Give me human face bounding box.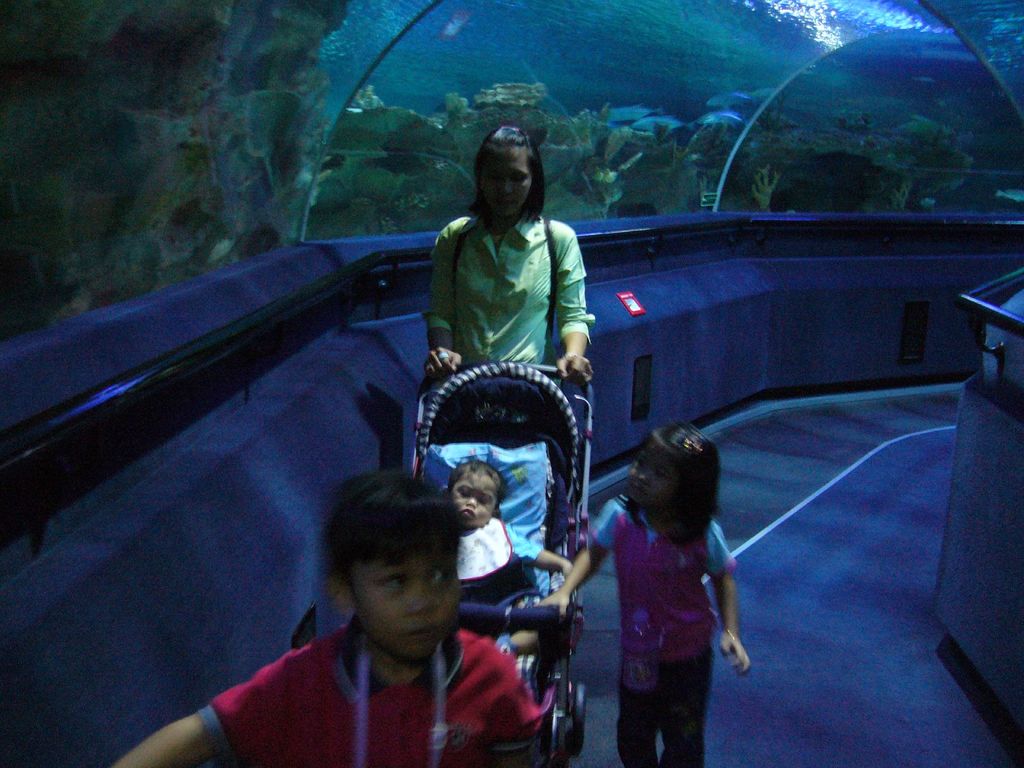
x1=346 y1=541 x2=452 y2=663.
